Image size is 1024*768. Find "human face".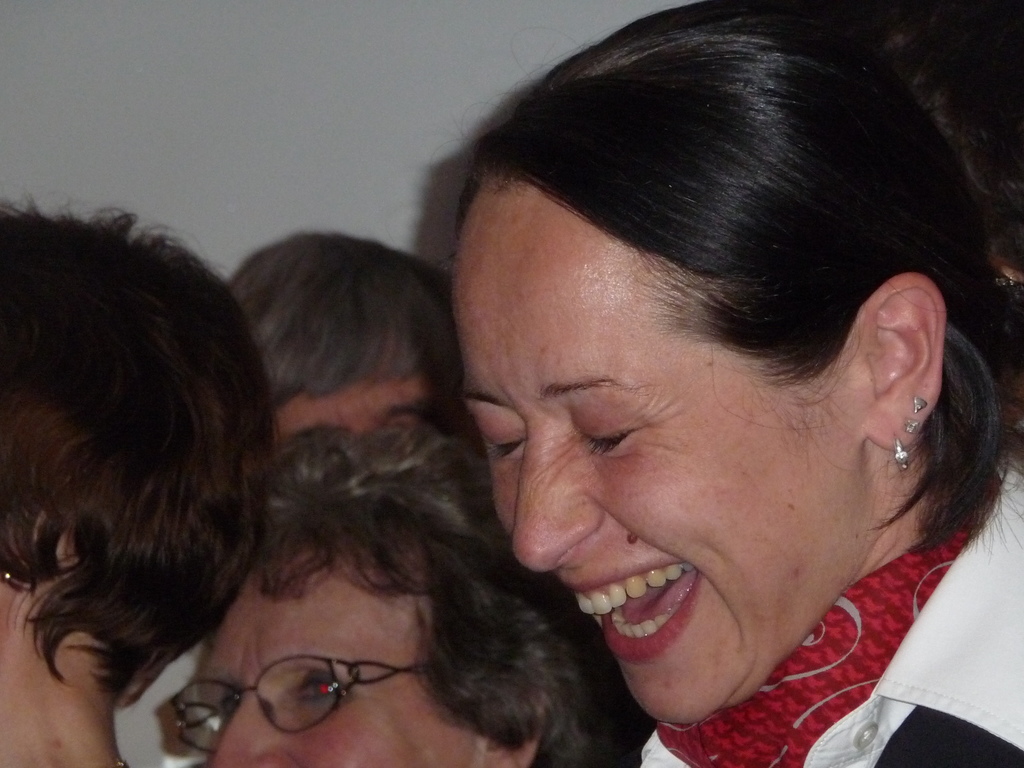
bbox=[197, 545, 490, 767].
